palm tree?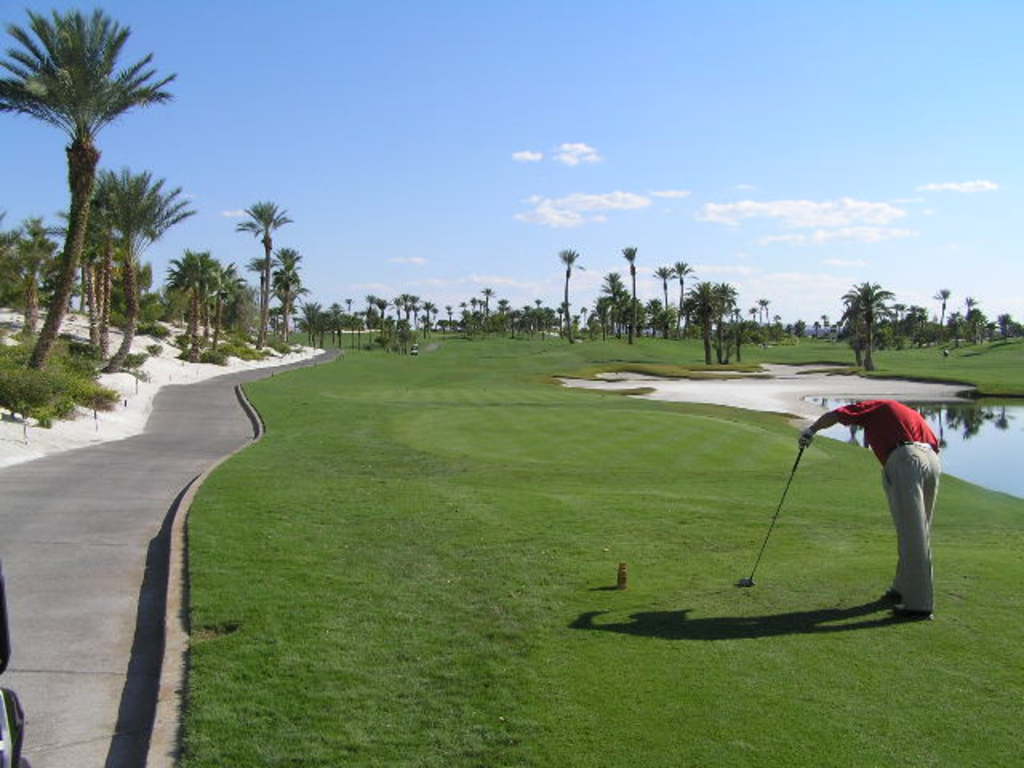
227, 197, 310, 402
